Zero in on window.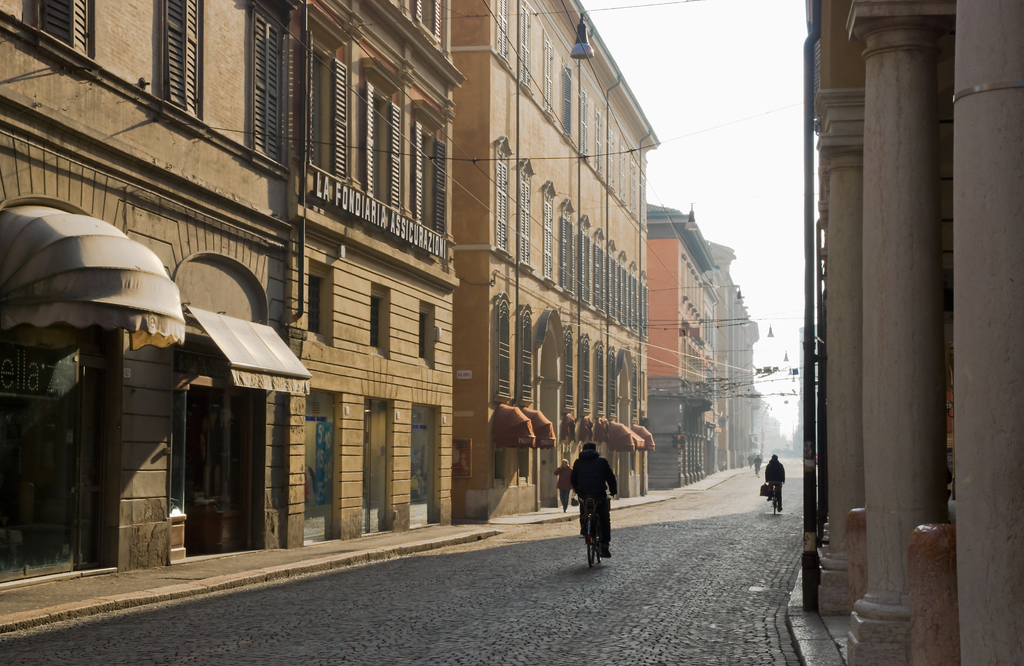
Zeroed in: x1=579 y1=336 x2=589 y2=417.
